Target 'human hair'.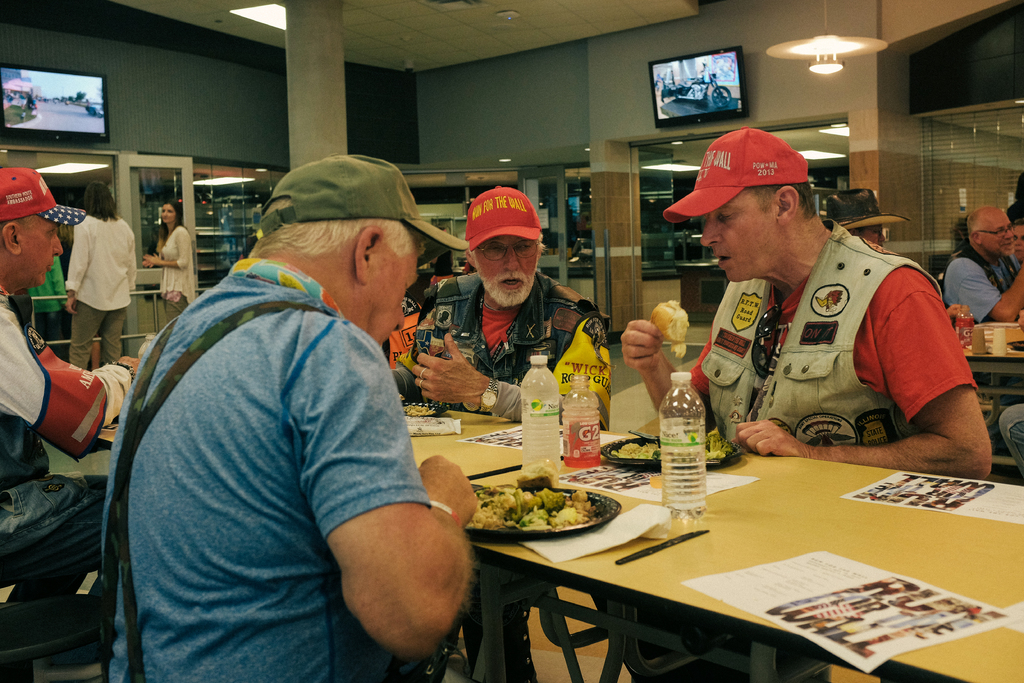
Target region: box=[468, 228, 543, 259].
